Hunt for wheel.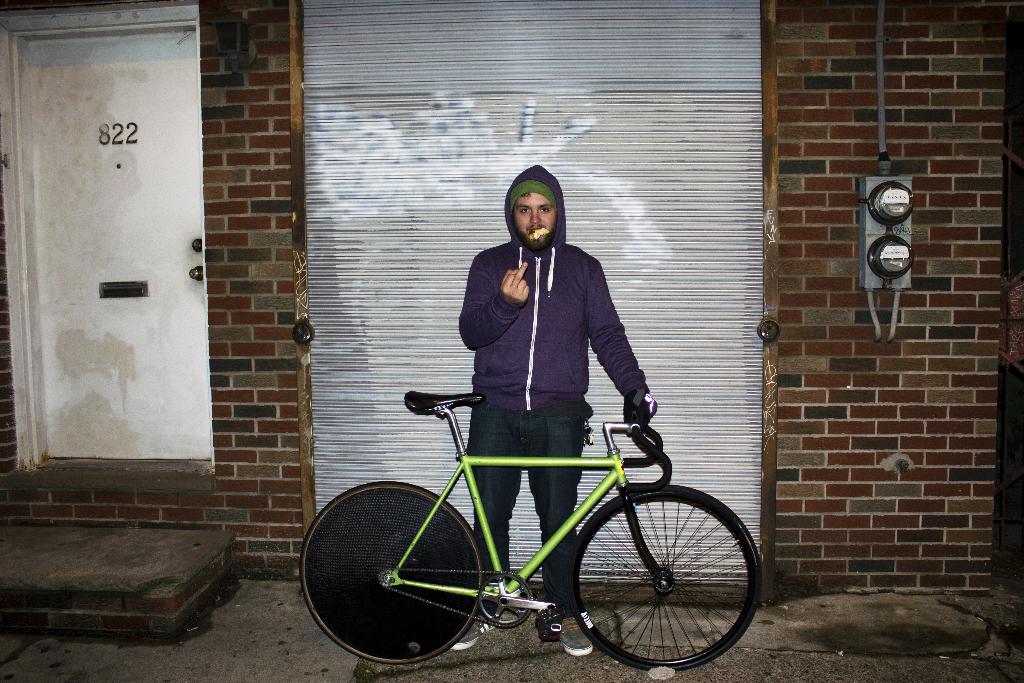
Hunted down at 299, 477, 490, 667.
